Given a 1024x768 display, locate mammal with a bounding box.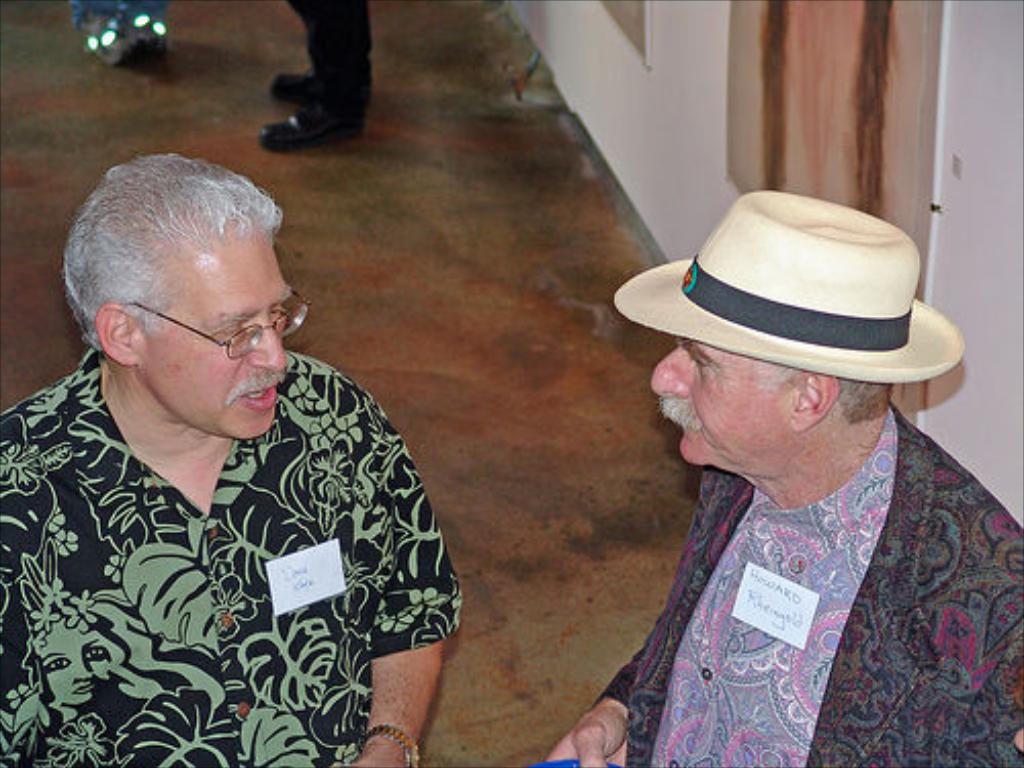
Located: [x1=0, y1=164, x2=475, y2=750].
